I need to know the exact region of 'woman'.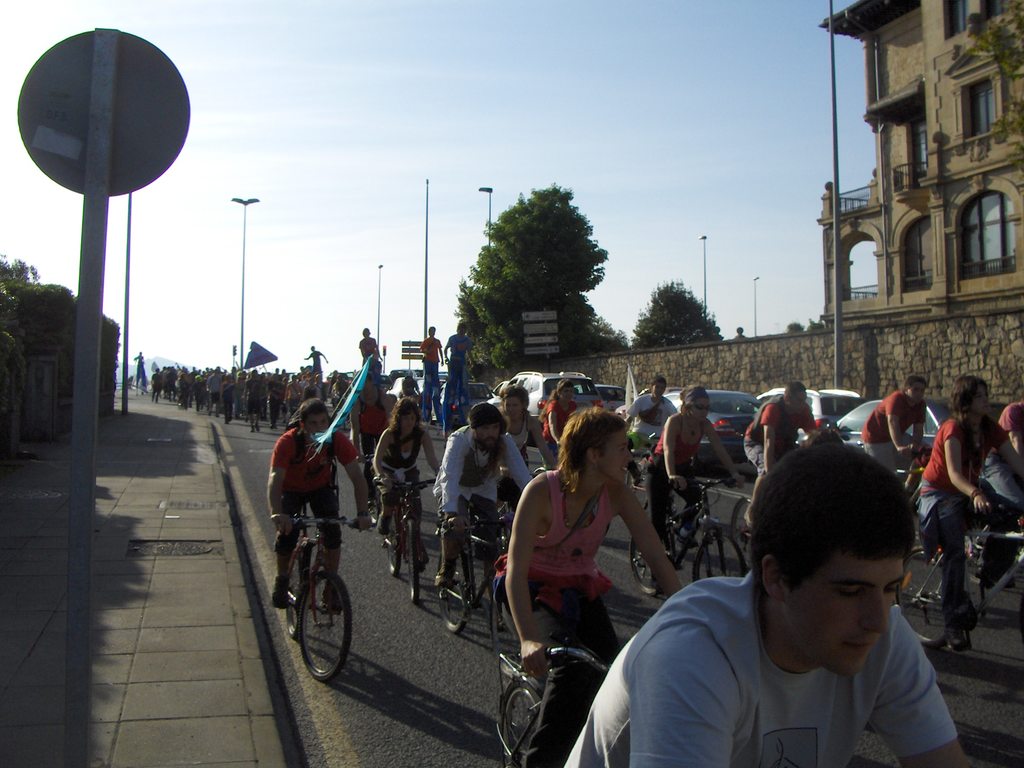
Region: (x1=637, y1=381, x2=737, y2=573).
